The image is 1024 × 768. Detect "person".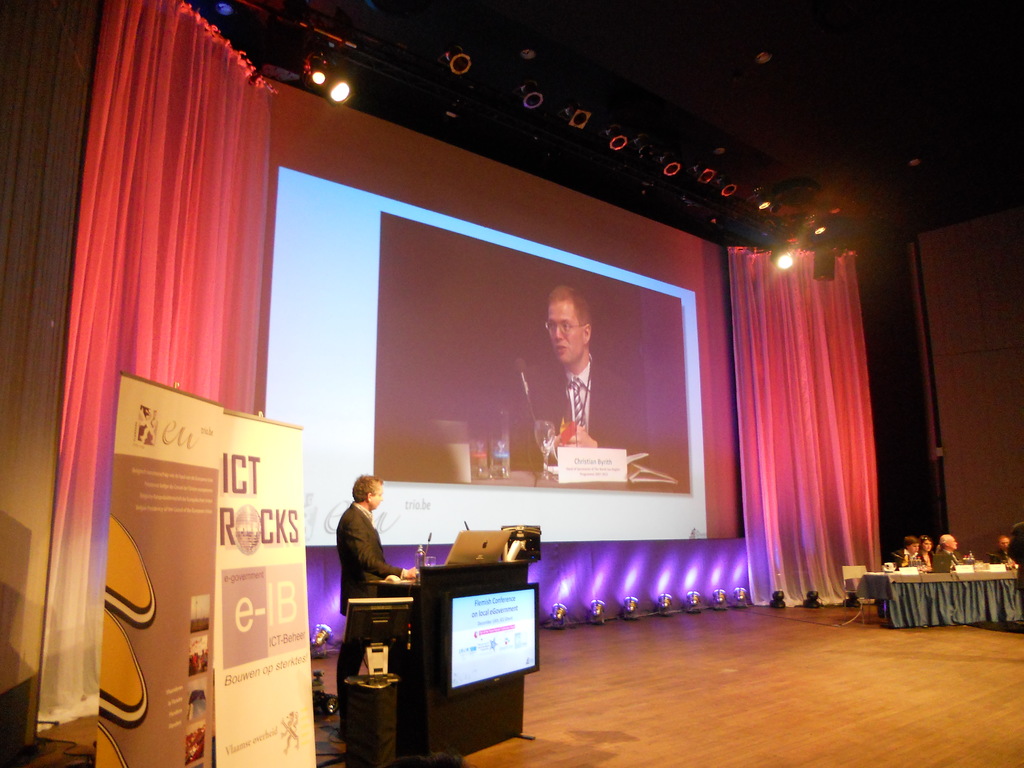
Detection: [326,455,412,664].
